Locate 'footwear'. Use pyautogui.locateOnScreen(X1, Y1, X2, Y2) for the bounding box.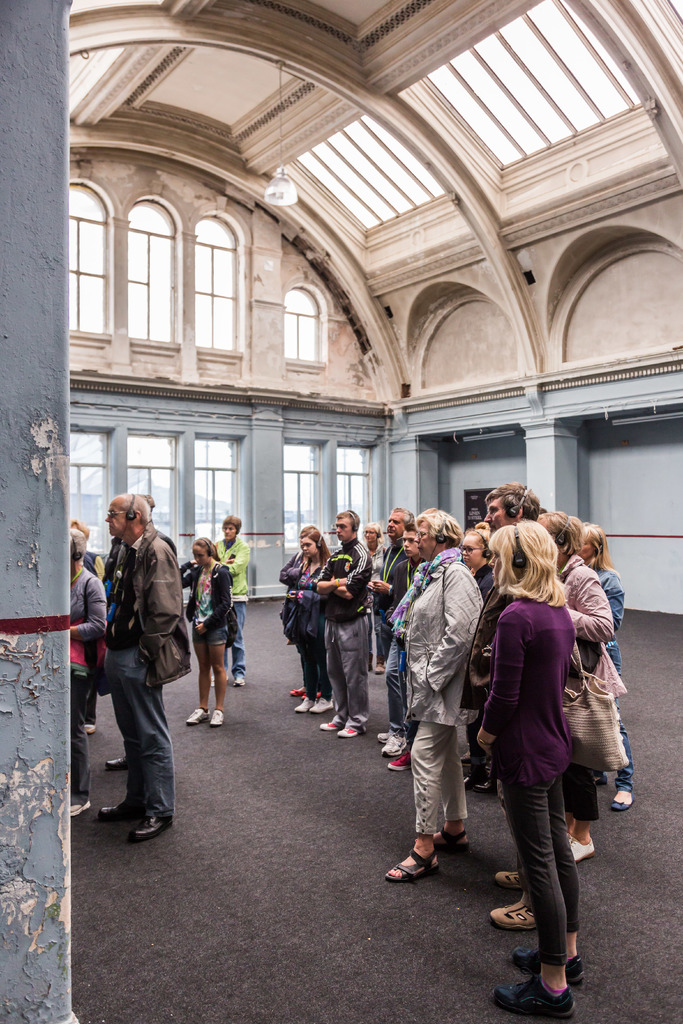
pyautogui.locateOnScreen(74, 796, 90, 814).
